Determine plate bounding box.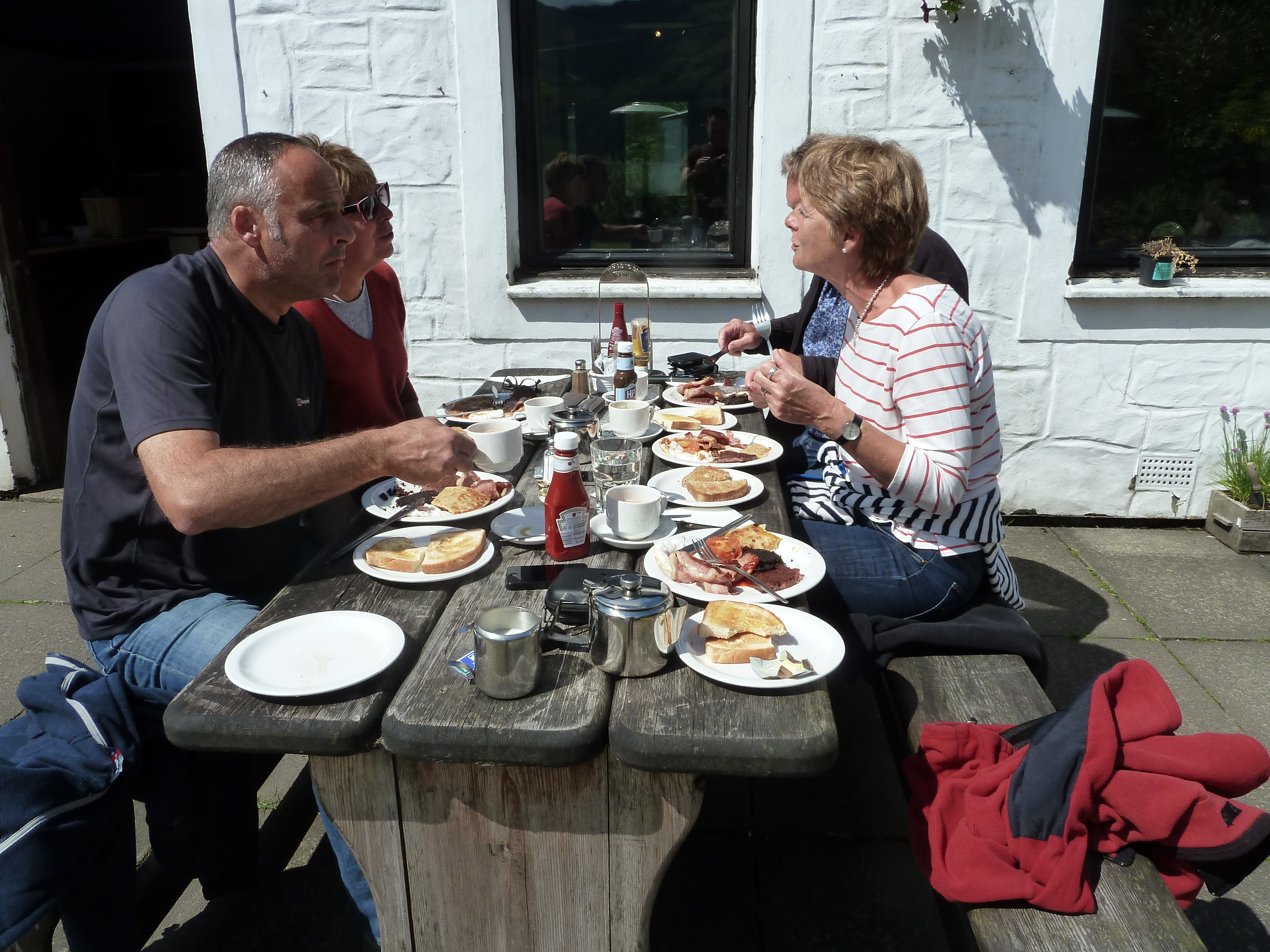
Determined: BBox(206, 132, 235, 138).
